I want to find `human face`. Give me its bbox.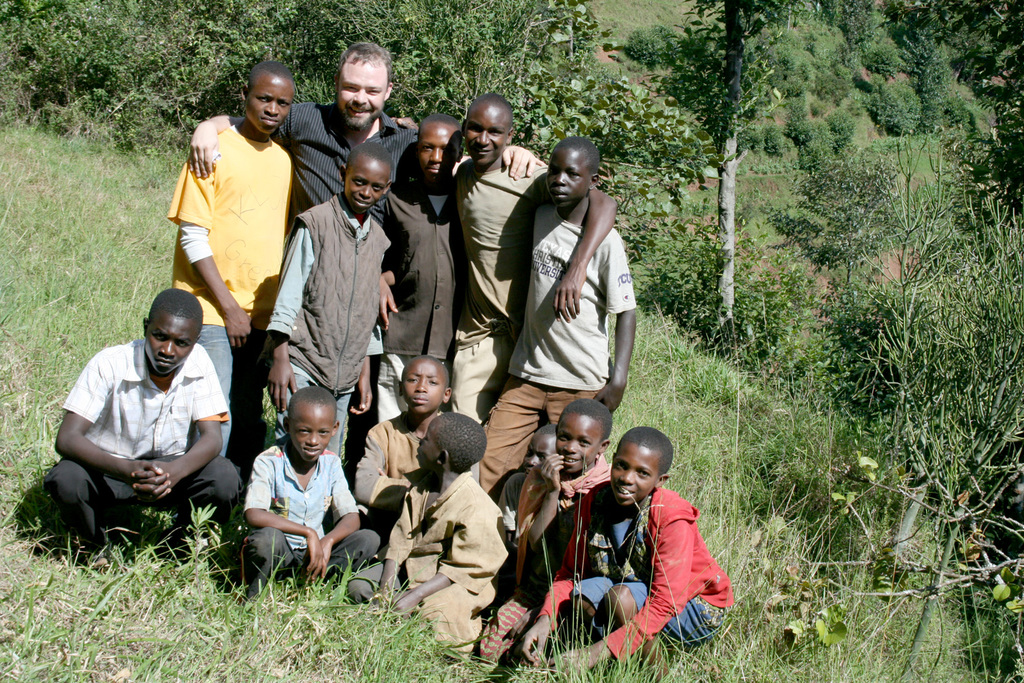
box(549, 148, 588, 204).
